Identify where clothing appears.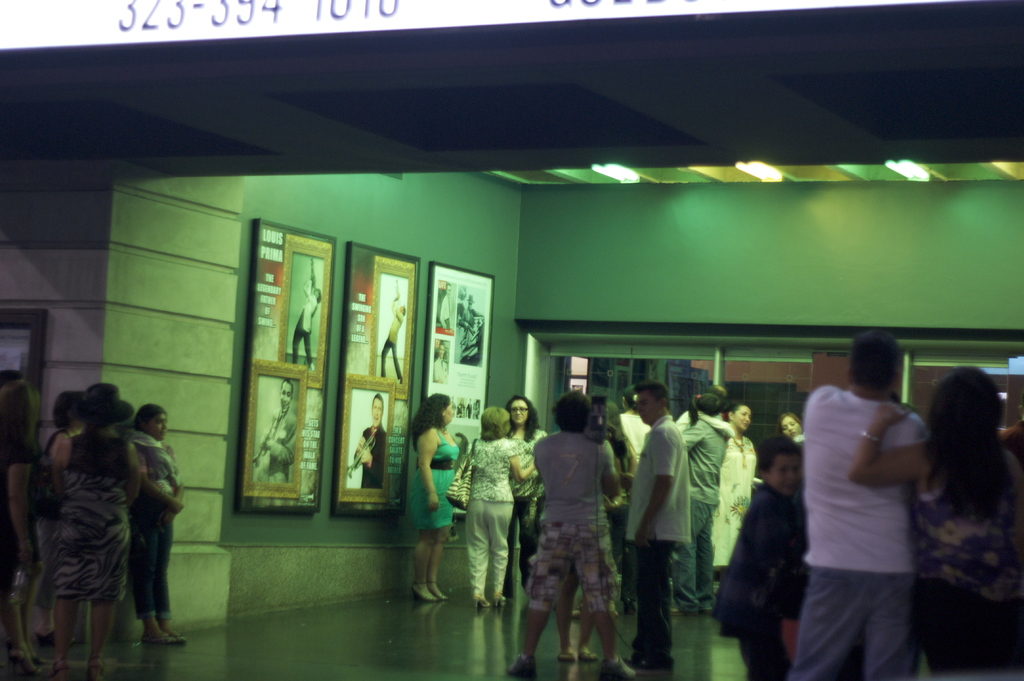
Appears at 708, 479, 804, 680.
